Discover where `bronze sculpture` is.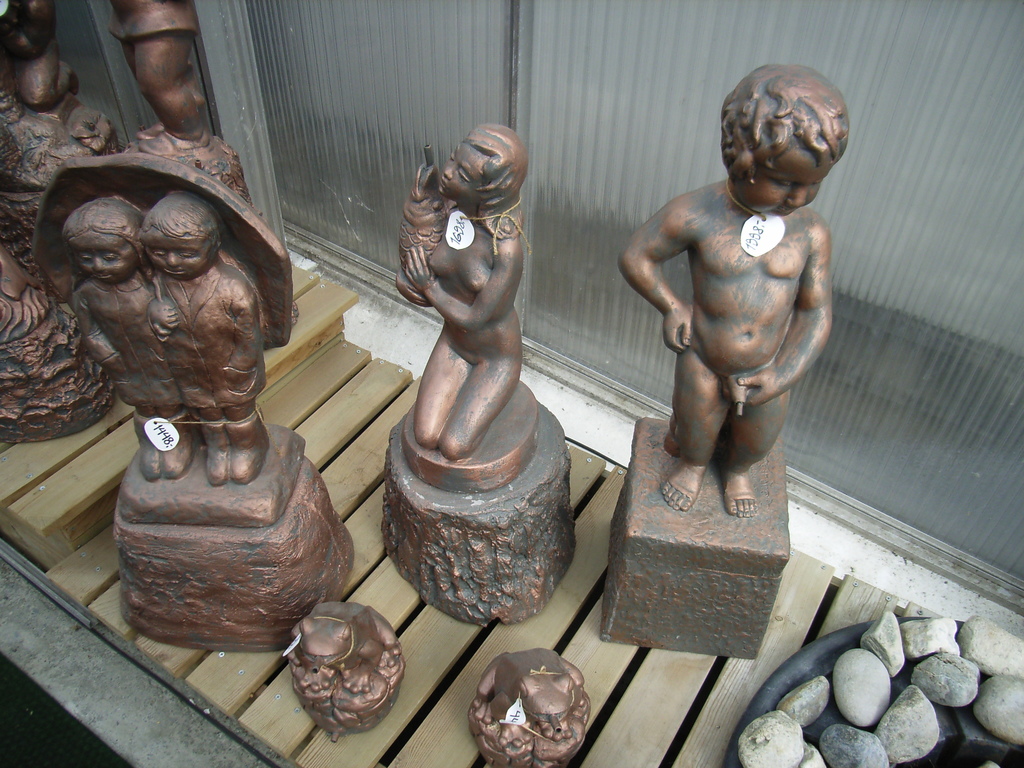
Discovered at crop(467, 649, 589, 767).
